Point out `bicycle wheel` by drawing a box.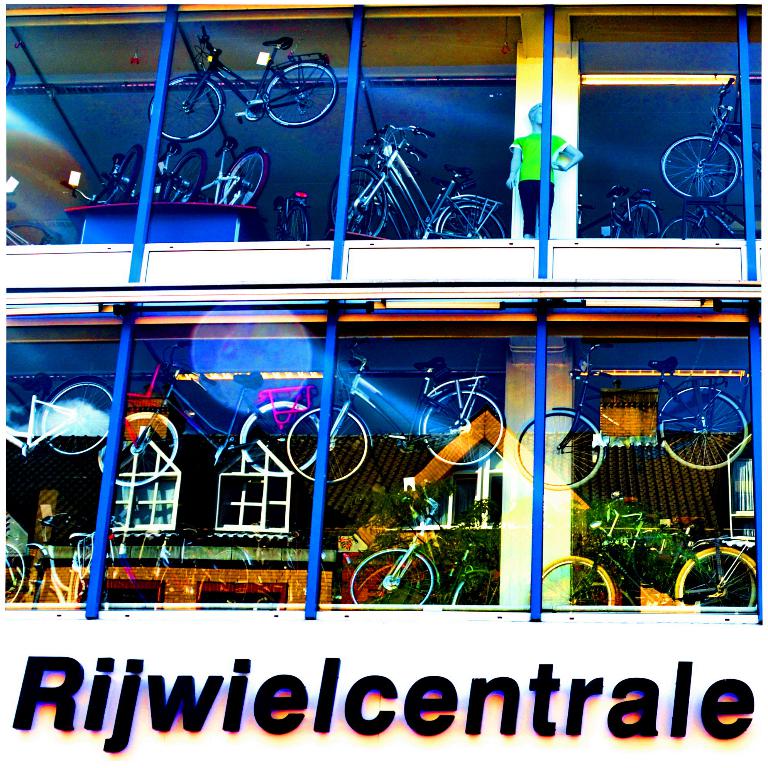
box=[22, 549, 54, 602].
